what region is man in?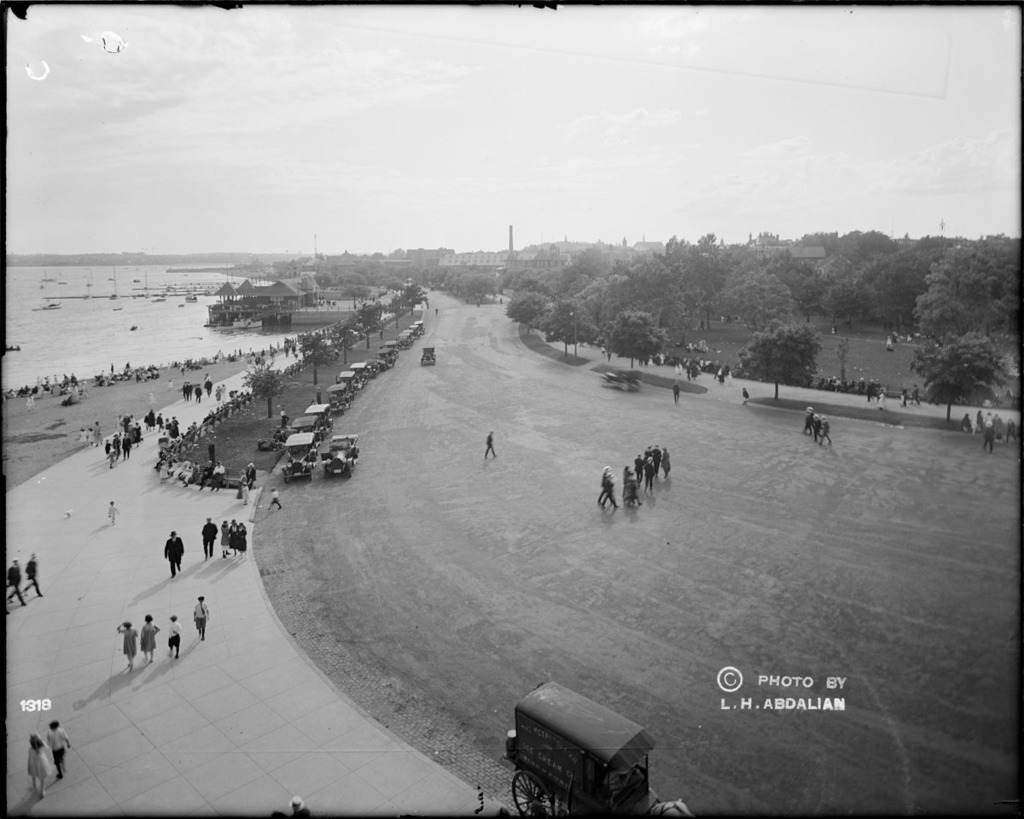
rect(643, 458, 655, 491).
